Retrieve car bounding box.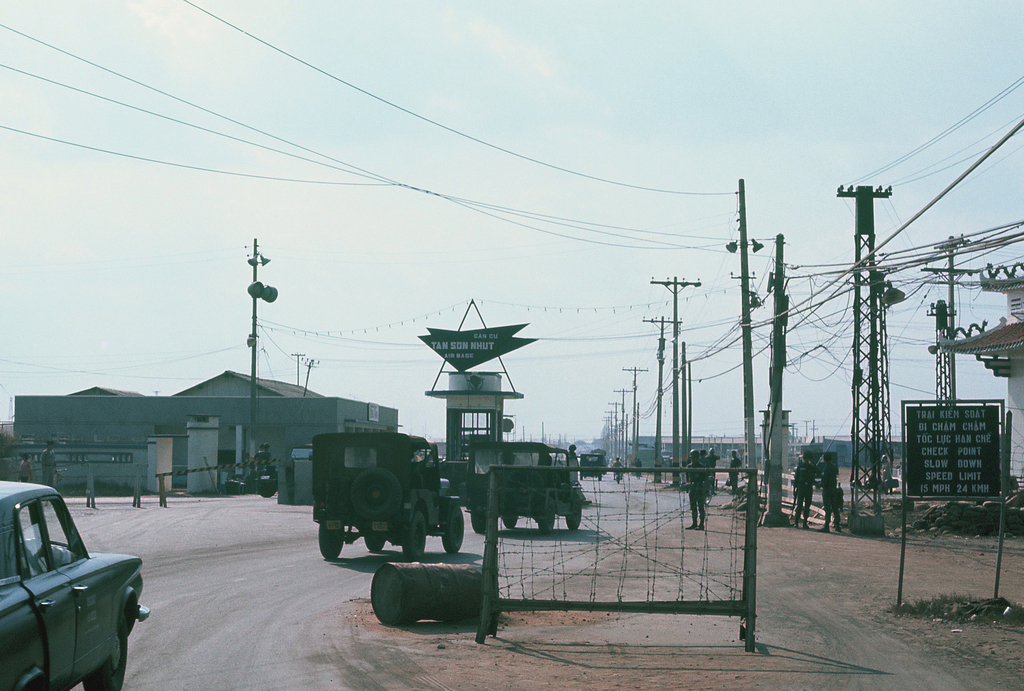
Bounding box: x1=6, y1=475, x2=140, y2=681.
